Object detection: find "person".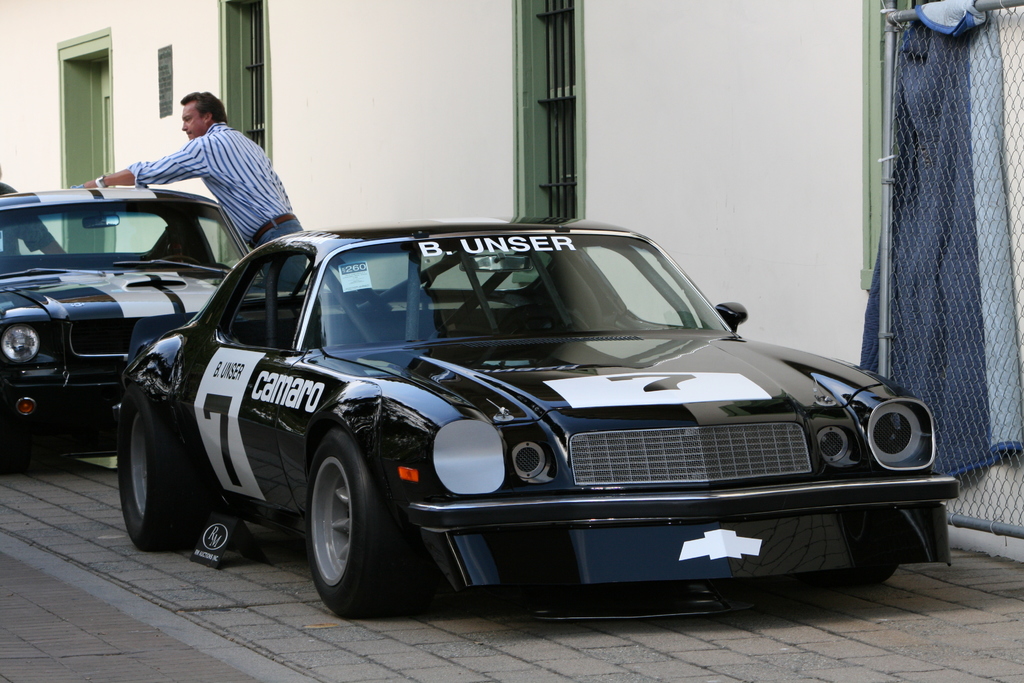
bbox=[0, 158, 70, 256].
